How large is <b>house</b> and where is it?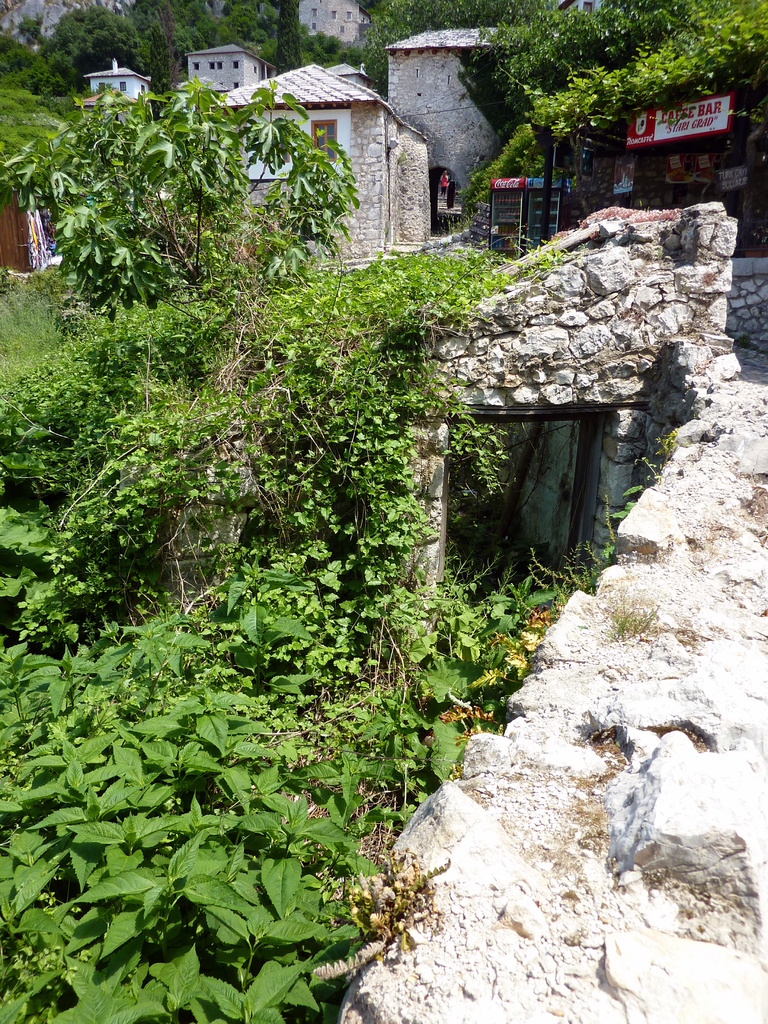
Bounding box: x1=287 y1=0 x2=369 y2=47.
